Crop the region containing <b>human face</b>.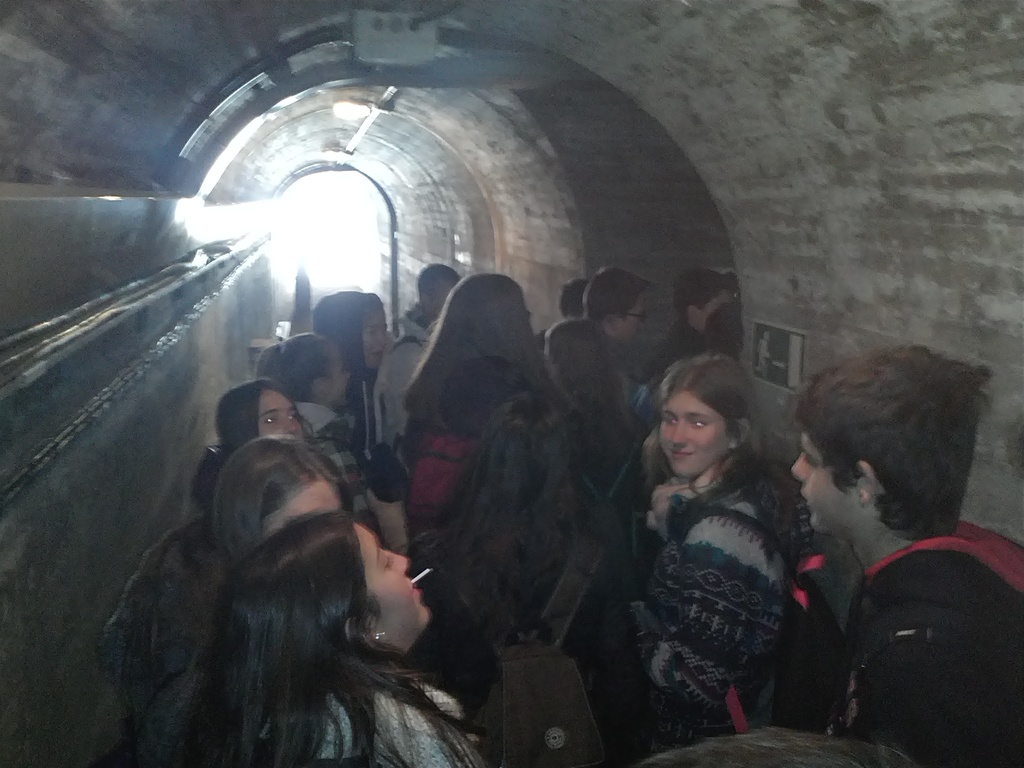
Crop region: Rect(793, 433, 850, 537).
